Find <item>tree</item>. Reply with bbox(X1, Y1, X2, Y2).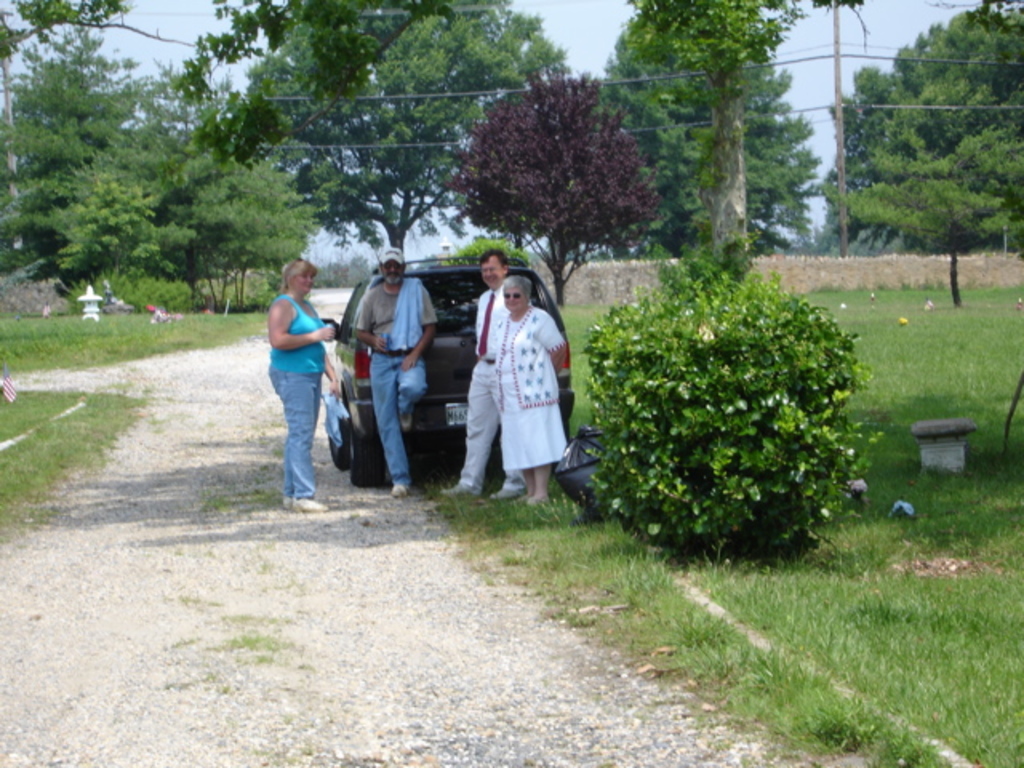
bbox(0, 0, 266, 69).
